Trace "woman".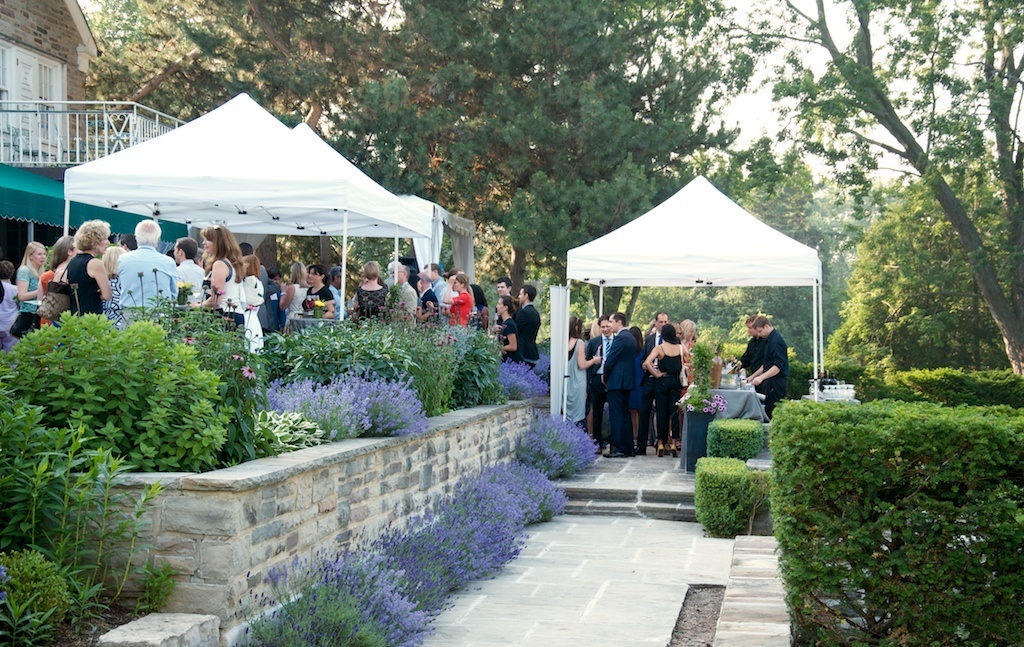
Traced to select_region(298, 262, 334, 321).
